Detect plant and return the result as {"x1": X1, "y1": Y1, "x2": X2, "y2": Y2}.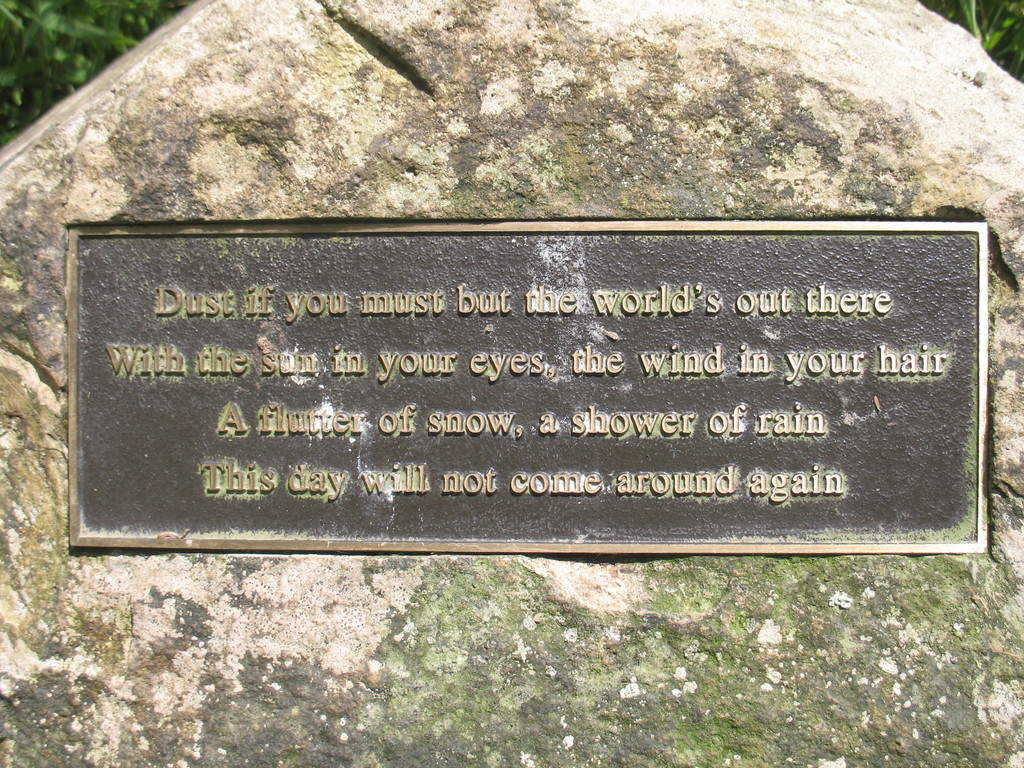
{"x1": 0, "y1": 0, "x2": 187, "y2": 148}.
